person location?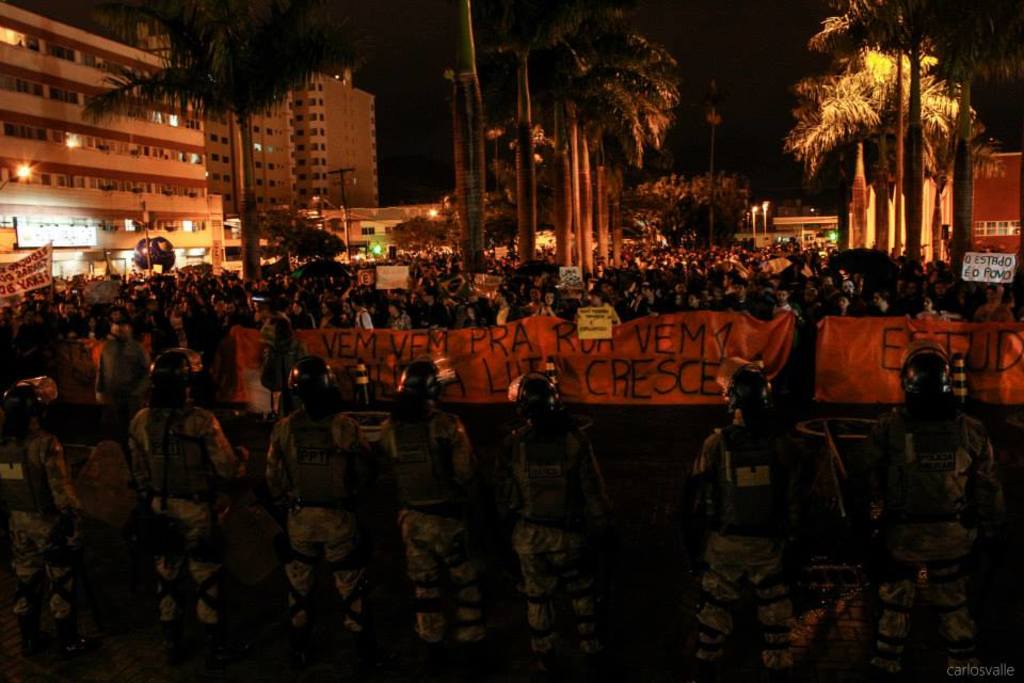
<box>379,352,483,682</box>
